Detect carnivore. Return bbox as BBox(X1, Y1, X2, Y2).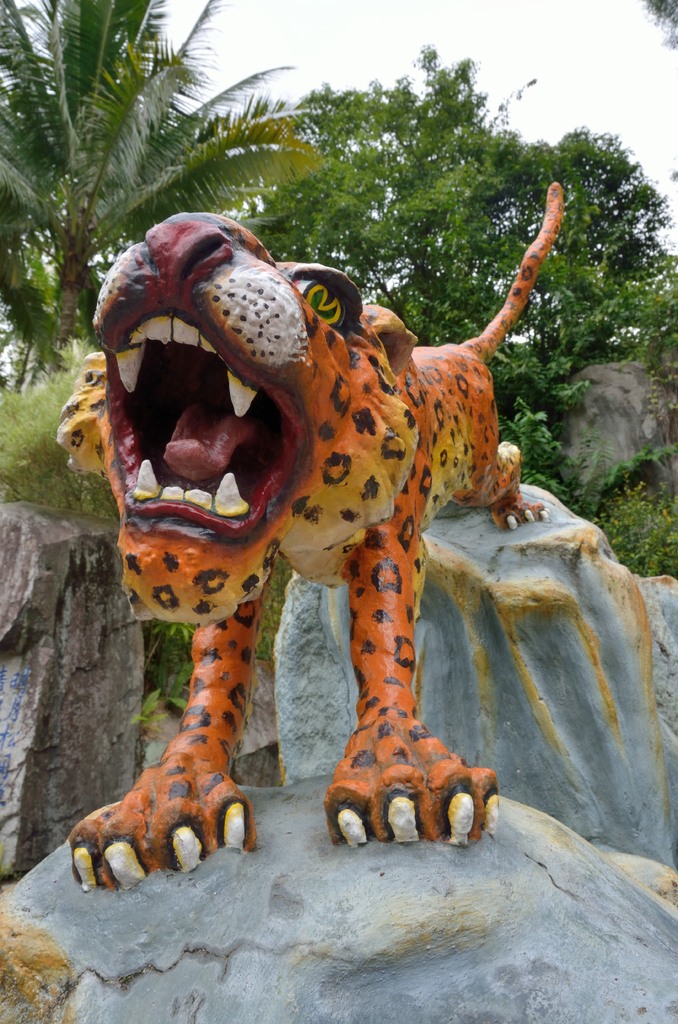
BBox(28, 172, 545, 838).
